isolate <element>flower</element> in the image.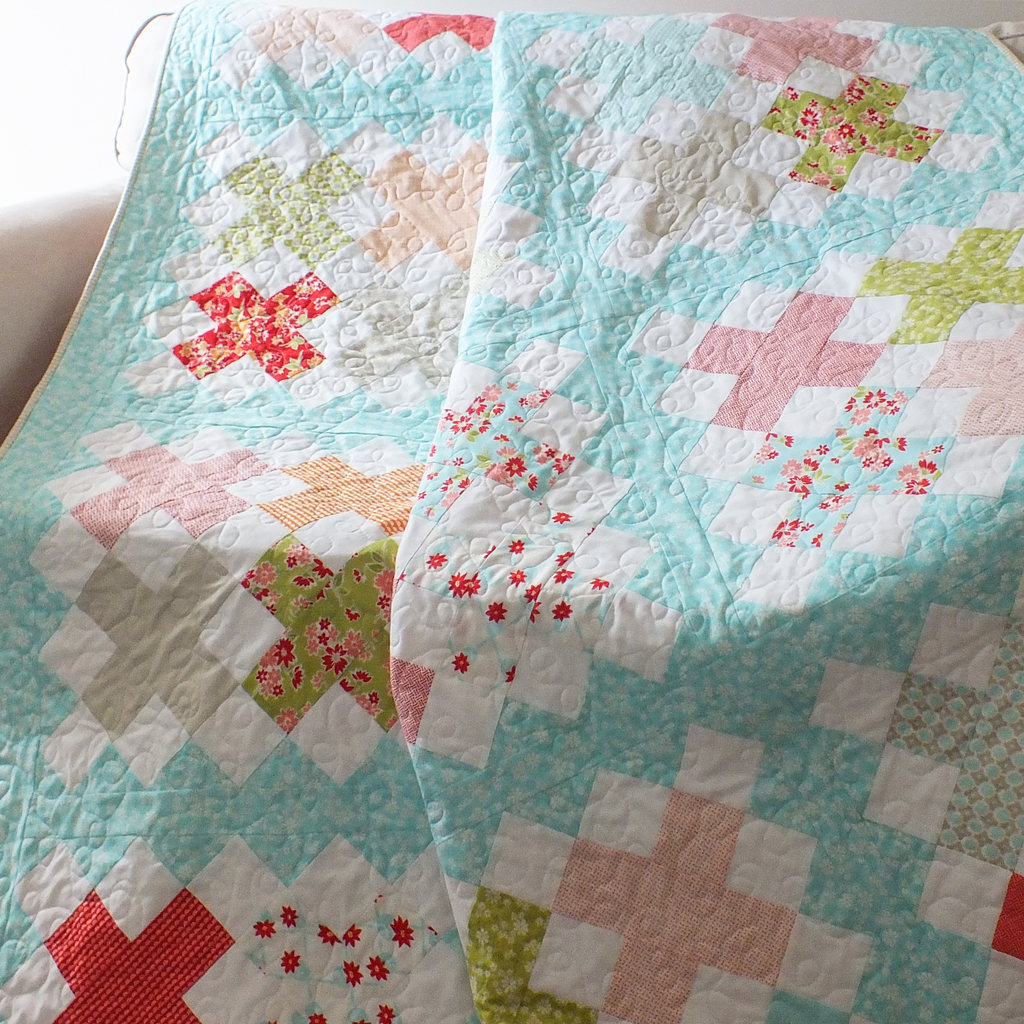
Isolated region: x1=390, y1=916, x2=412, y2=945.
